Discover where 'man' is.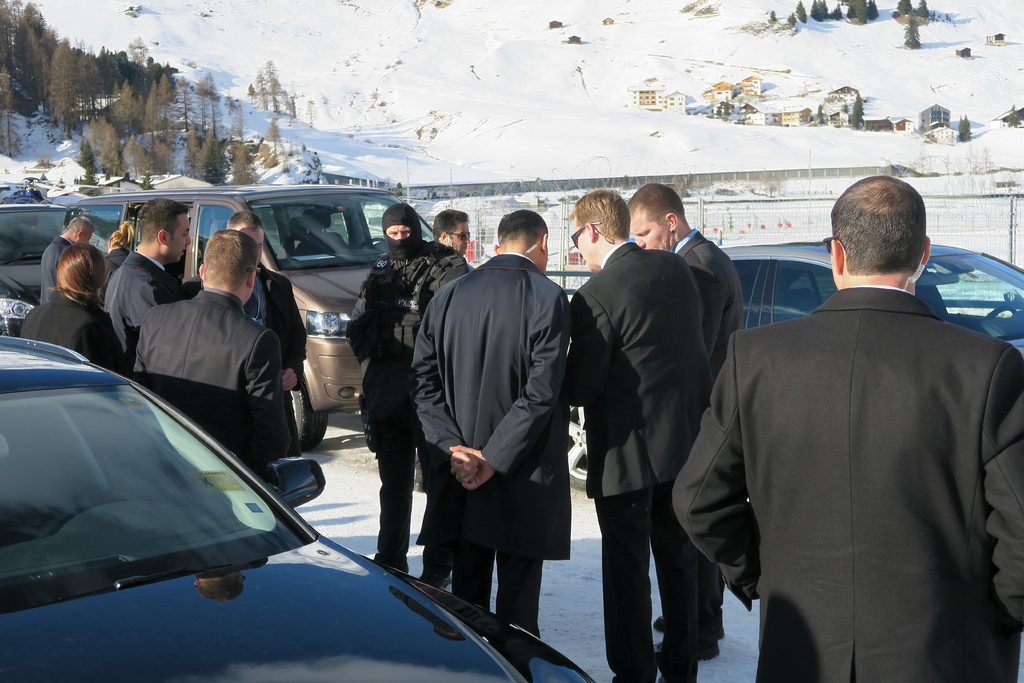
Discovered at BBox(669, 175, 1023, 682).
